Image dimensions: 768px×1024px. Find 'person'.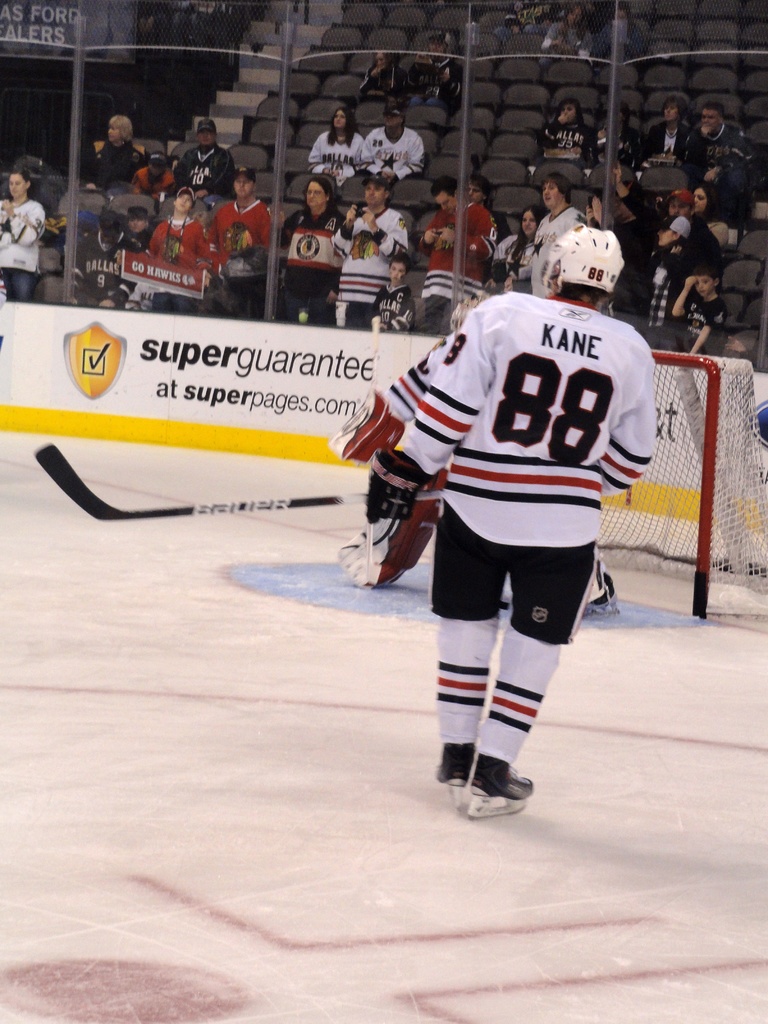
box(365, 223, 659, 815).
